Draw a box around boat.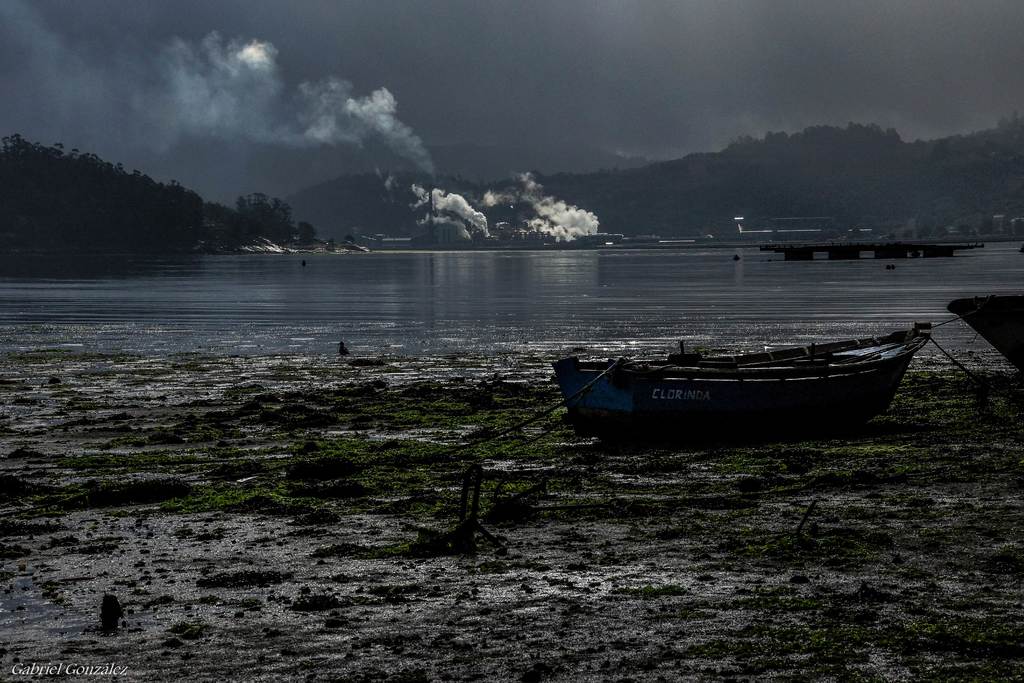
bbox(555, 293, 938, 427).
